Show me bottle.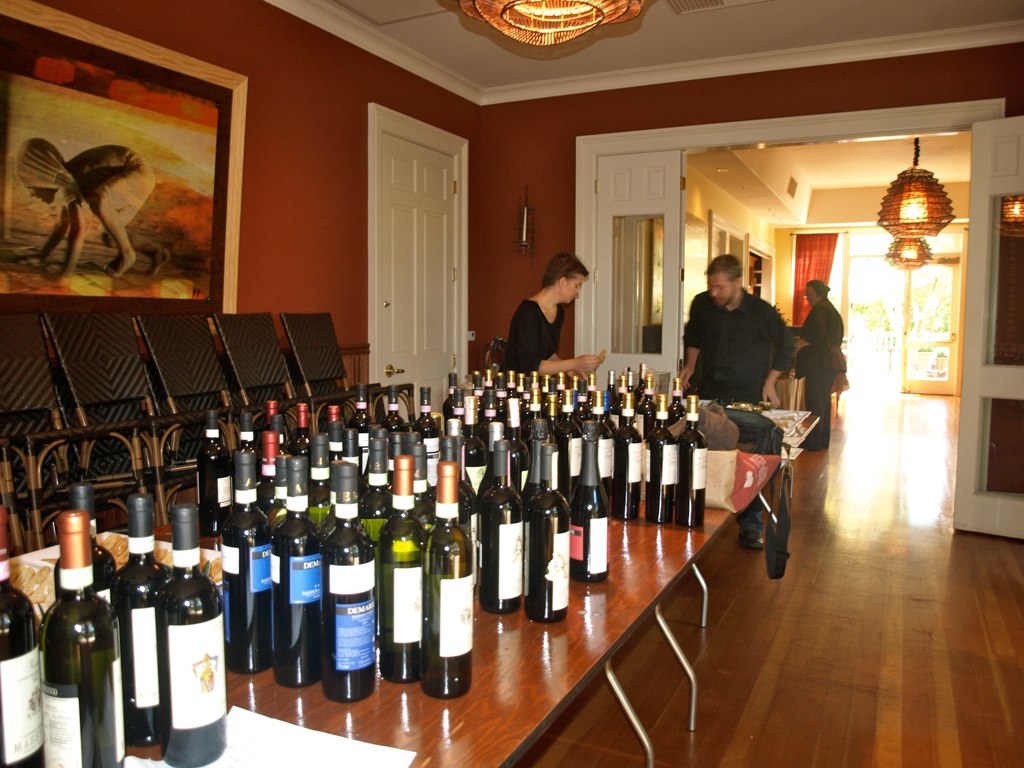
bottle is here: bbox=(154, 503, 229, 767).
